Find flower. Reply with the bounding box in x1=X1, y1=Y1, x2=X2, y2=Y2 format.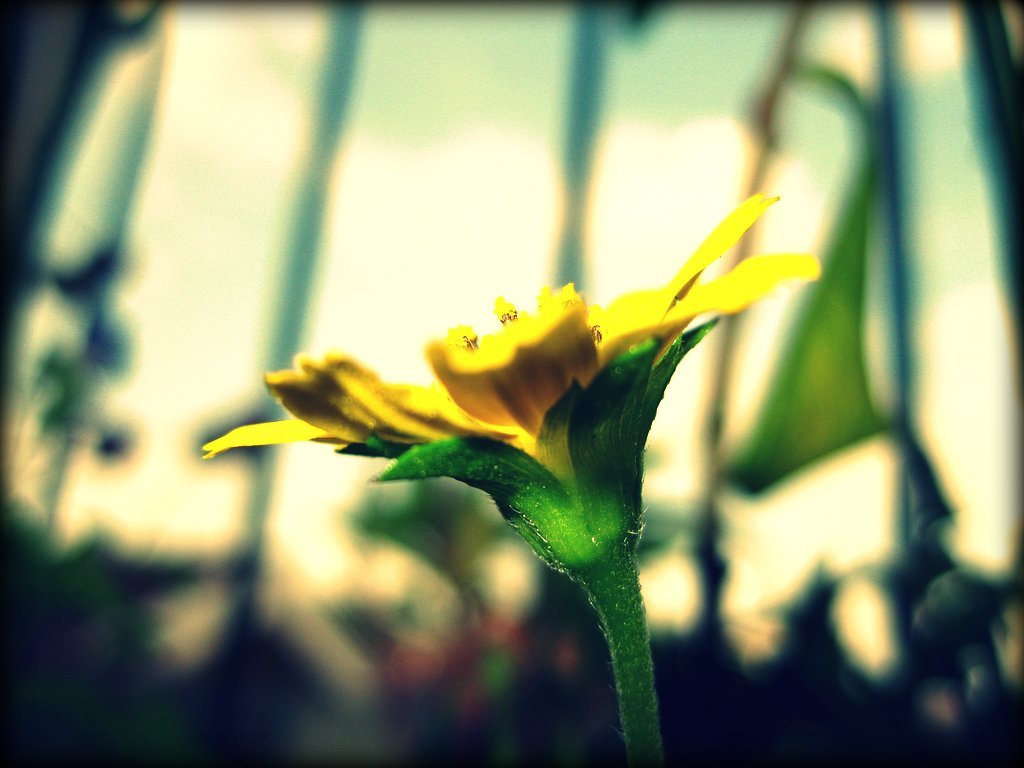
x1=259, y1=213, x2=756, y2=495.
